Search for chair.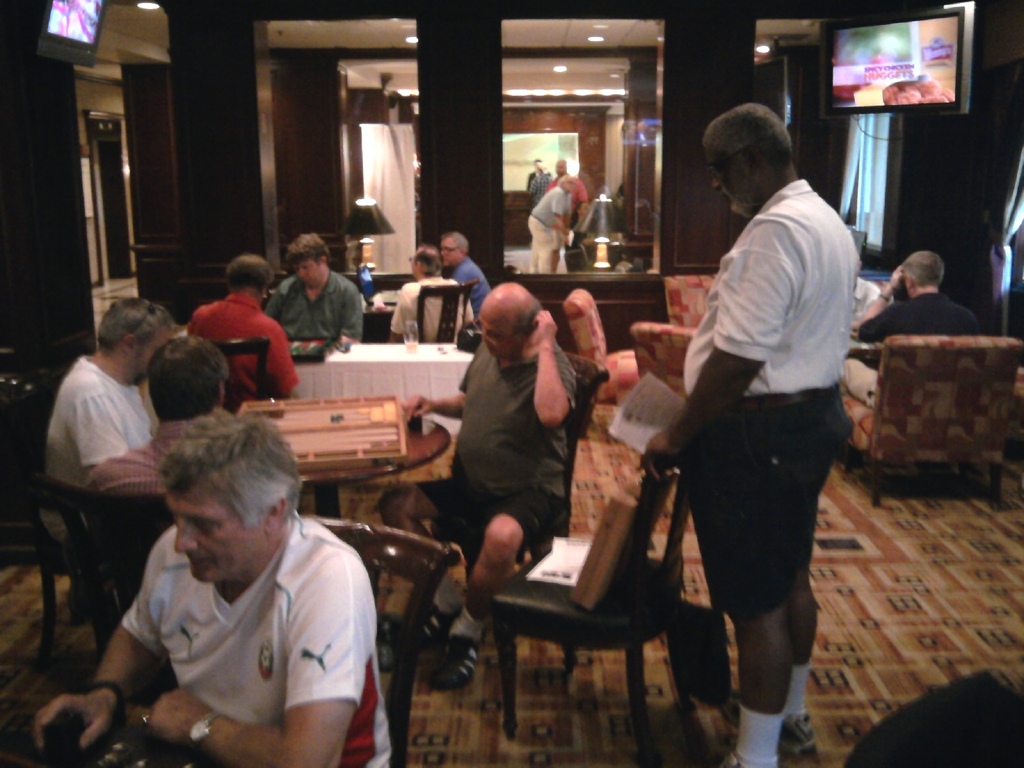
Found at {"left": 28, "top": 479, "right": 161, "bottom": 666}.
